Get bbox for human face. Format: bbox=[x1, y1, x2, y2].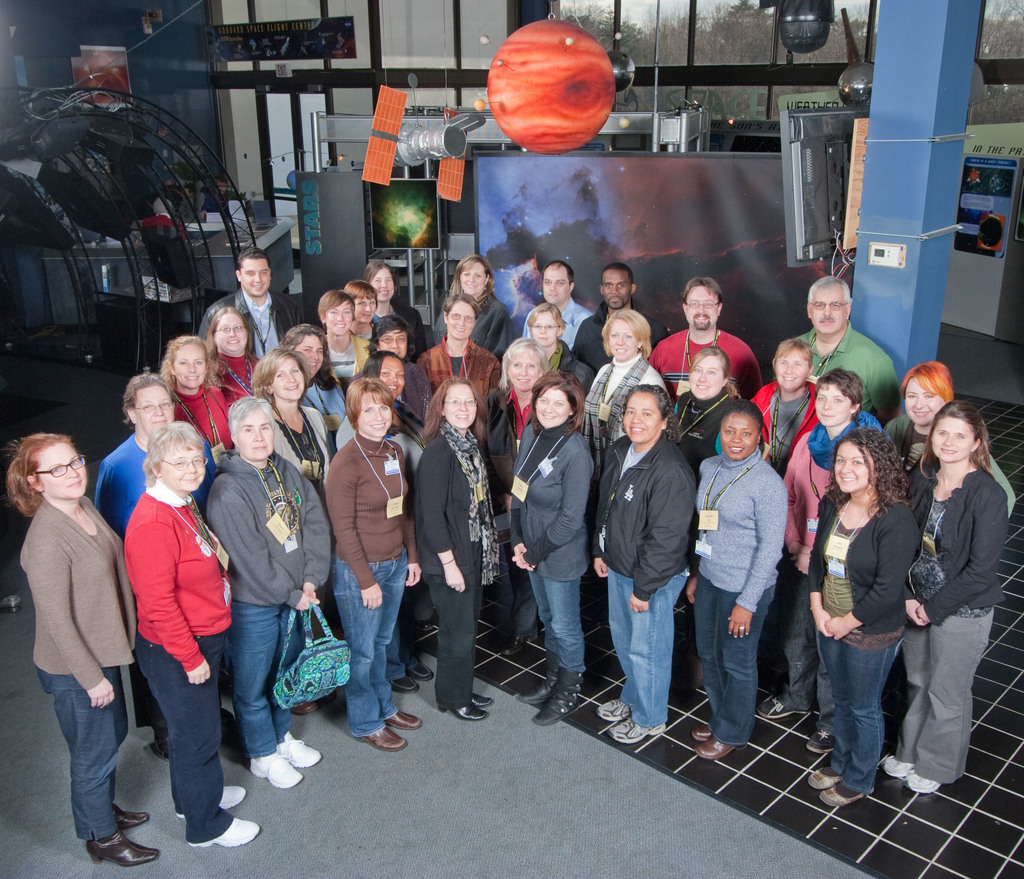
bbox=[217, 313, 250, 351].
